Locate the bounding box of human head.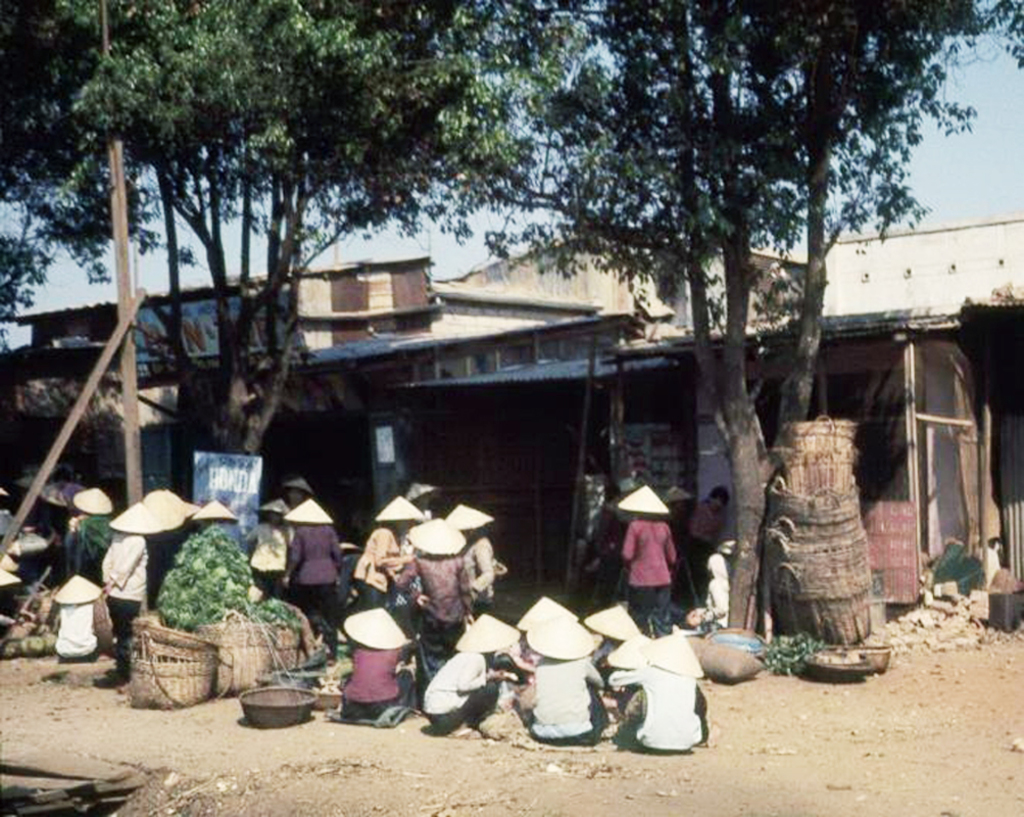
Bounding box: 516 596 578 628.
